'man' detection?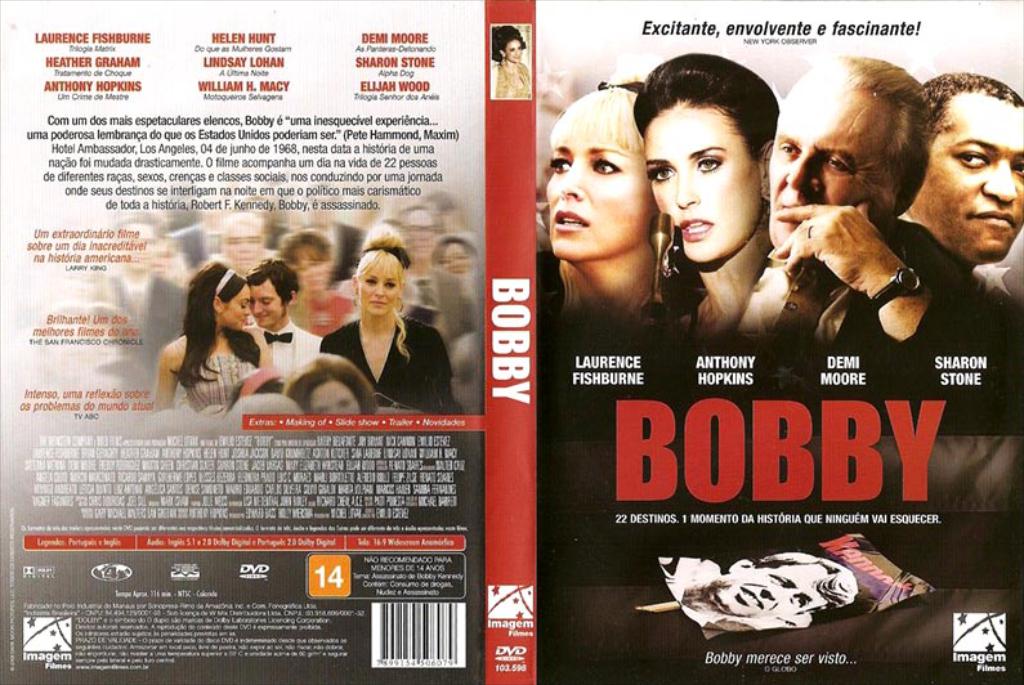
Rect(898, 72, 1023, 286)
